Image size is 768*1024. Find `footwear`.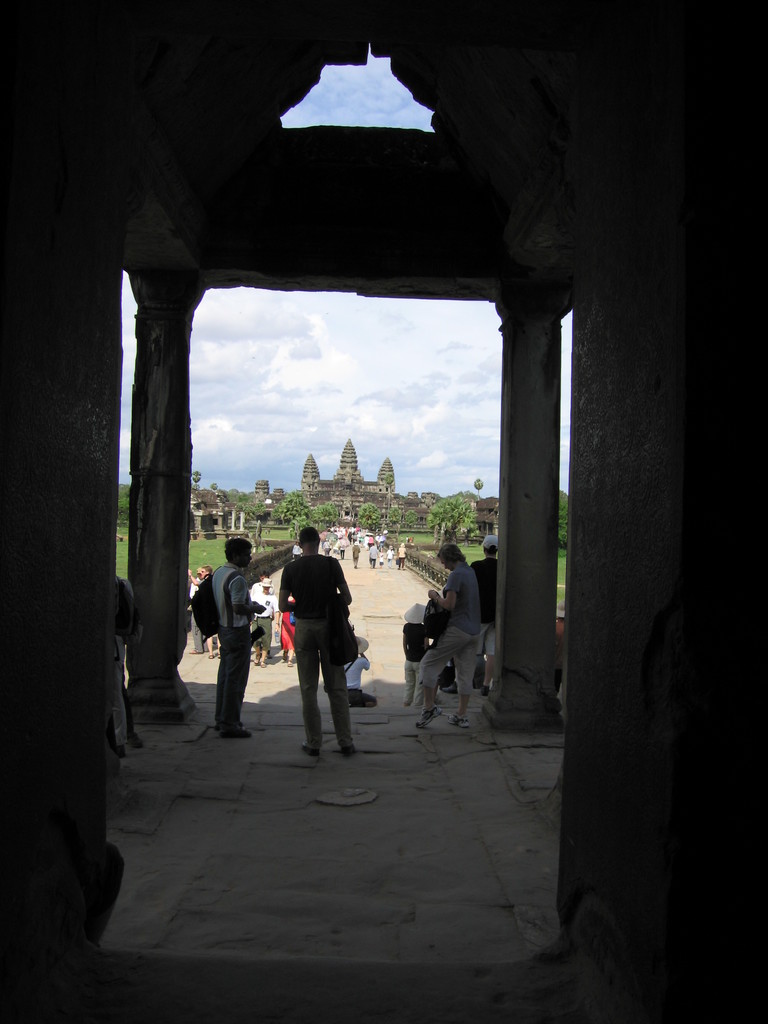
415/699/443/727.
